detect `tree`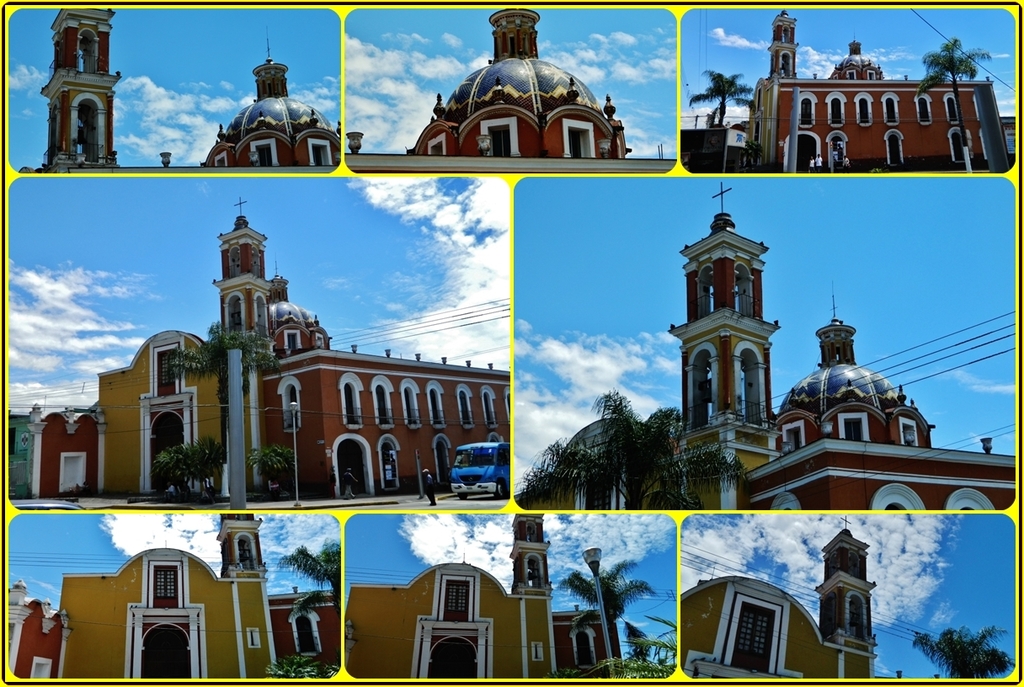
(599, 607, 680, 681)
